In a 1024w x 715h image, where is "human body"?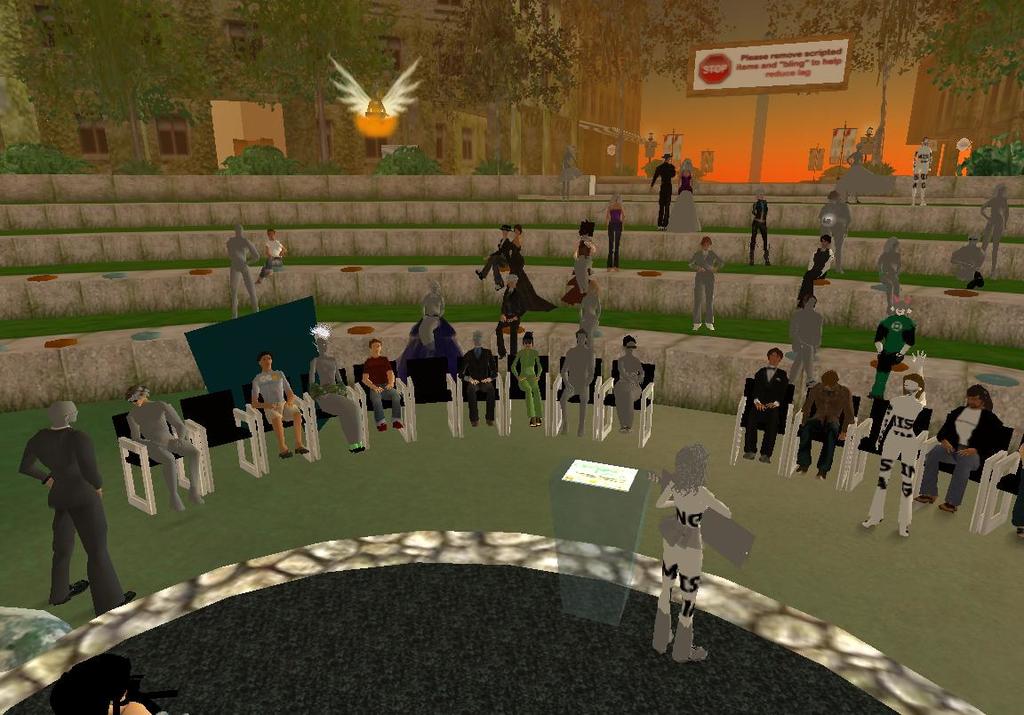
{"x1": 257, "y1": 377, "x2": 310, "y2": 454}.
